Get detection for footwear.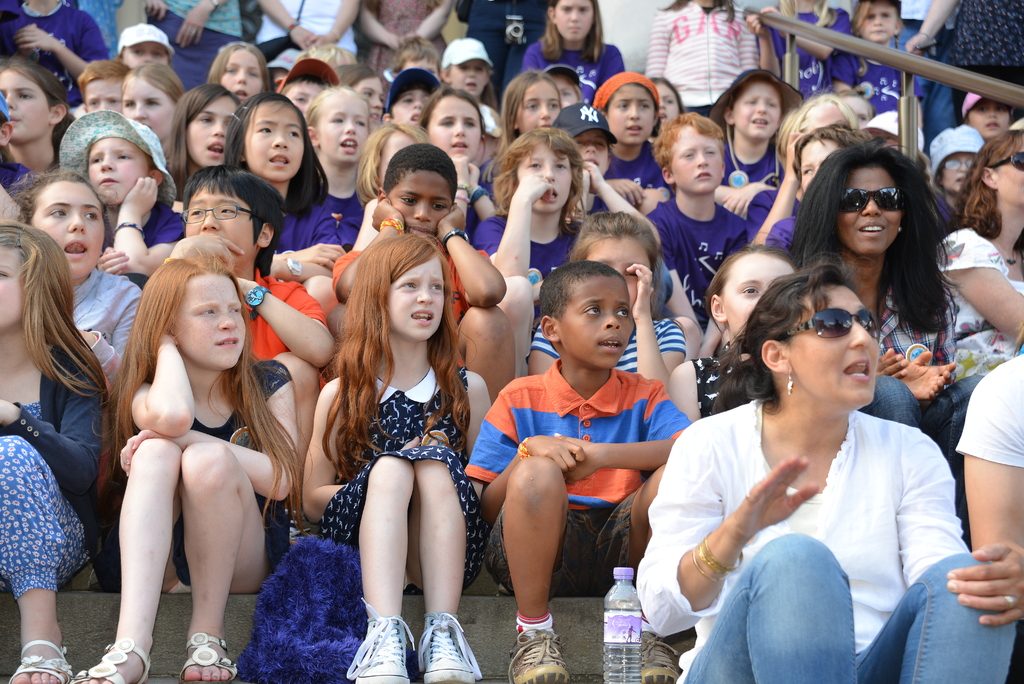
Detection: (x1=641, y1=631, x2=678, y2=683).
